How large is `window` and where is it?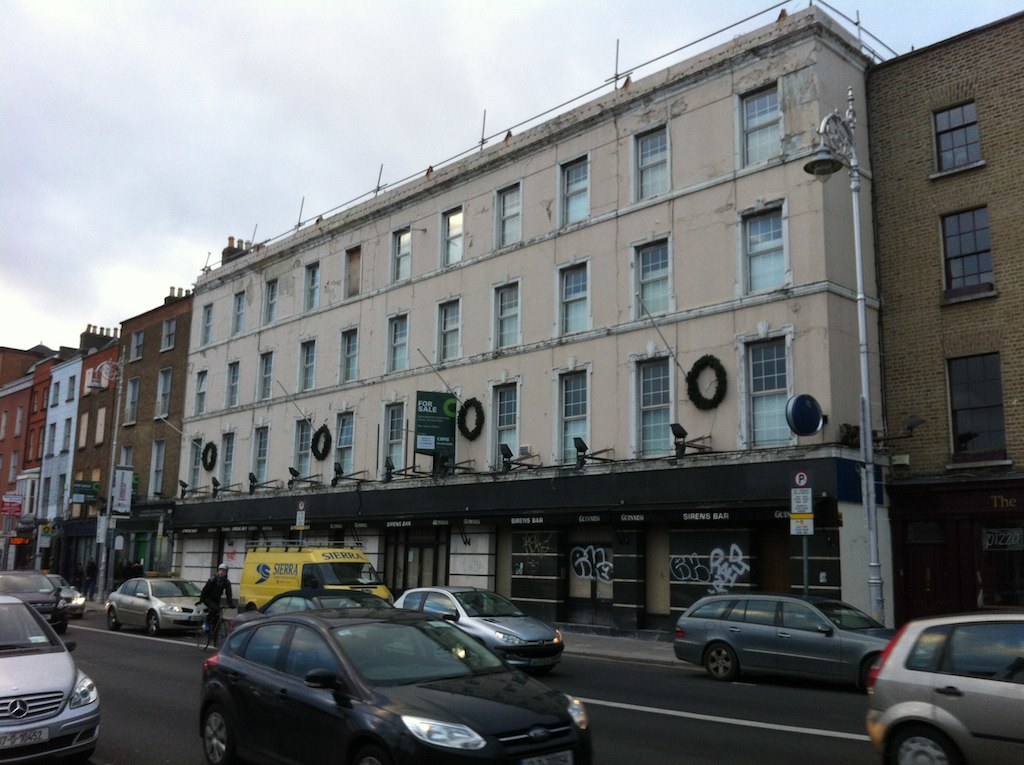
Bounding box: [161,318,180,350].
